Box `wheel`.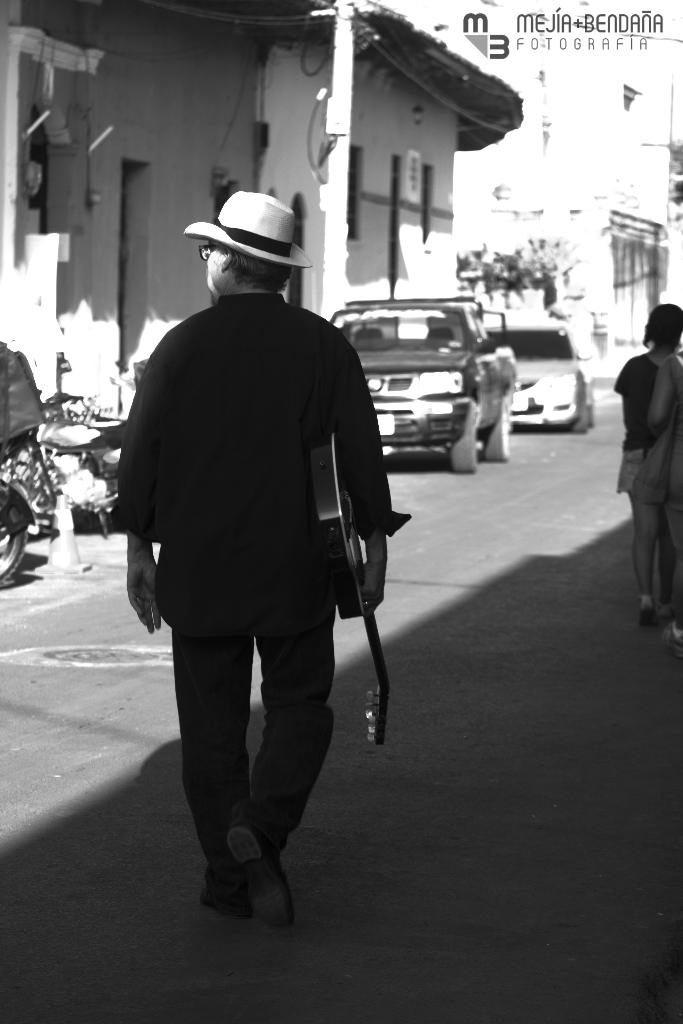
BBox(483, 393, 513, 467).
